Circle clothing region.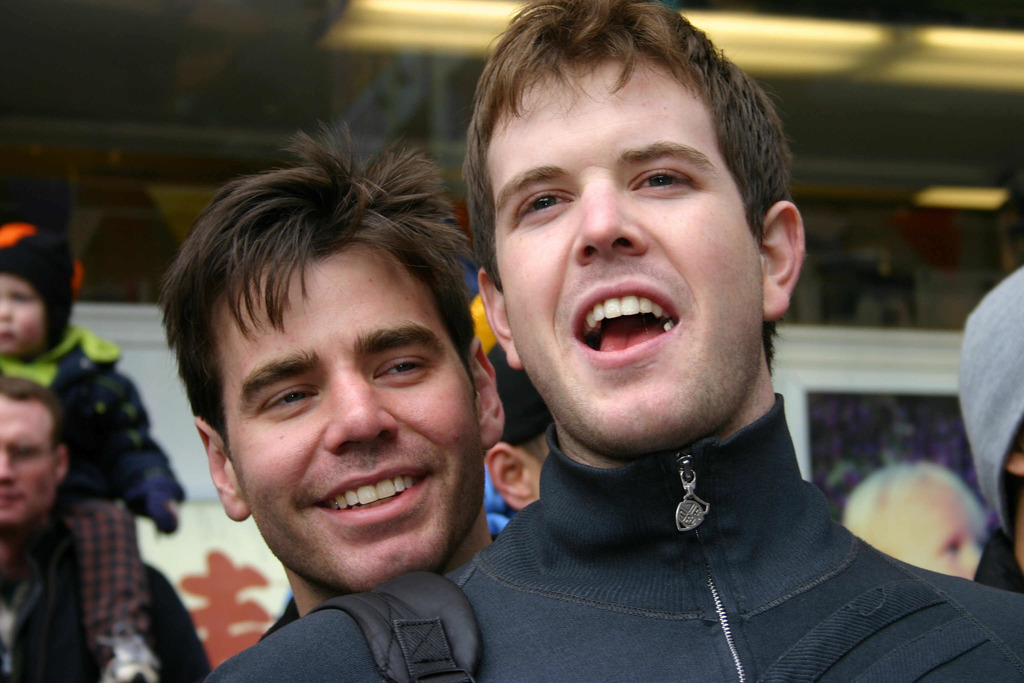
Region: Rect(0, 516, 213, 682).
